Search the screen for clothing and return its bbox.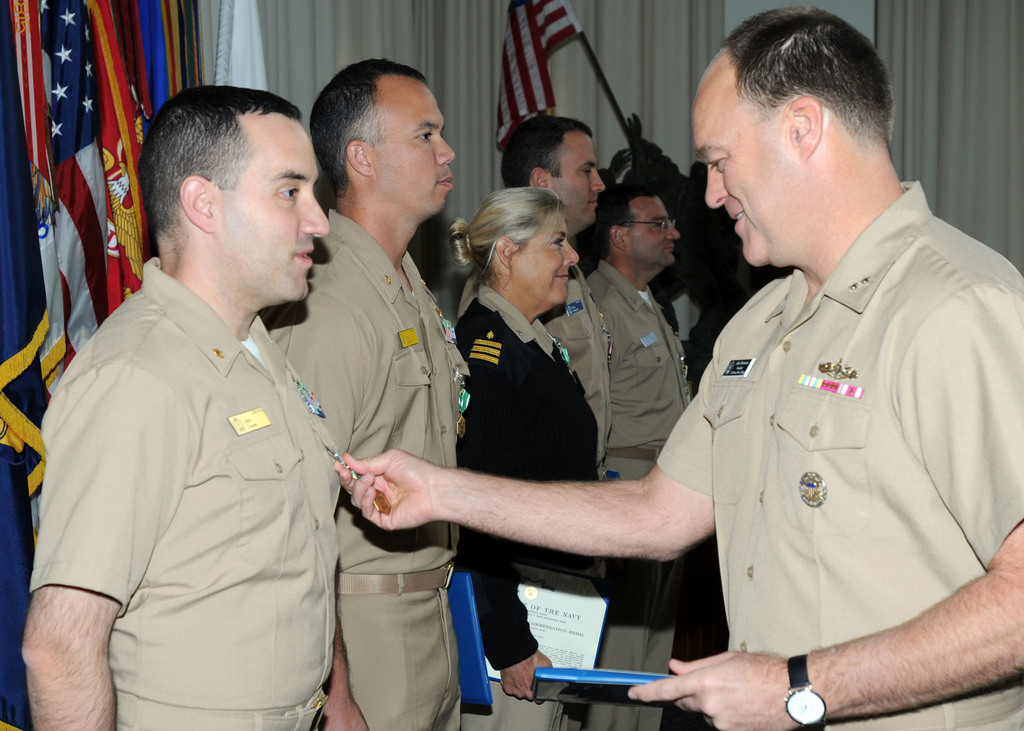
Found: l=440, t=264, r=607, b=730.
